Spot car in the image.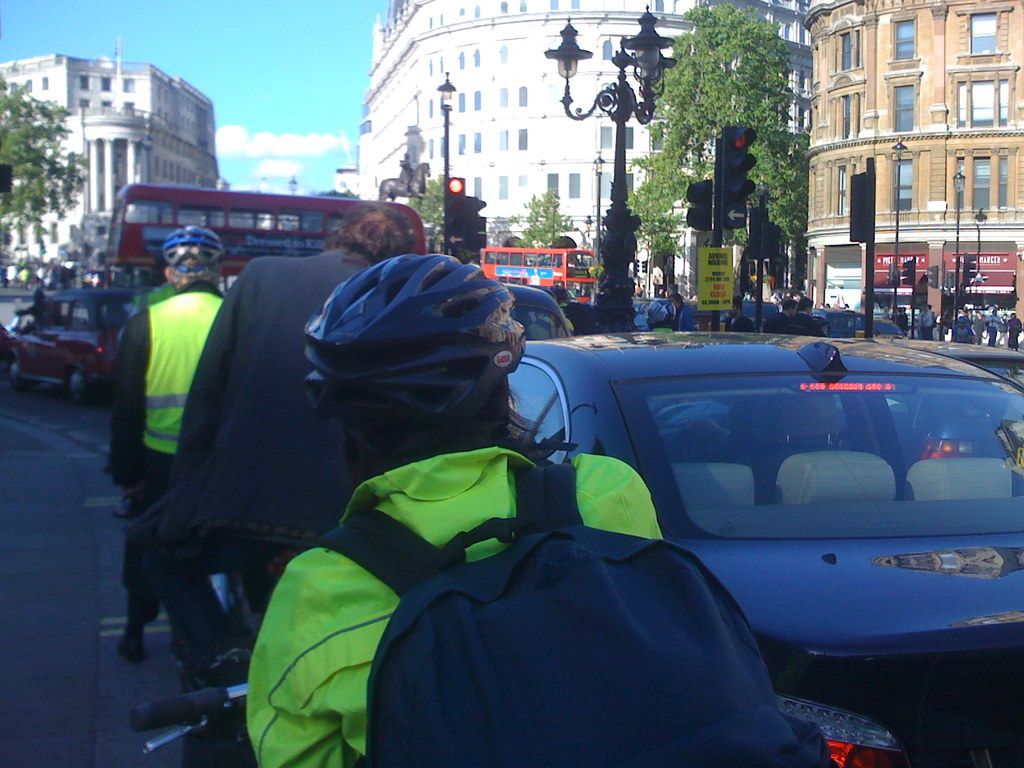
car found at bbox(814, 308, 909, 338).
